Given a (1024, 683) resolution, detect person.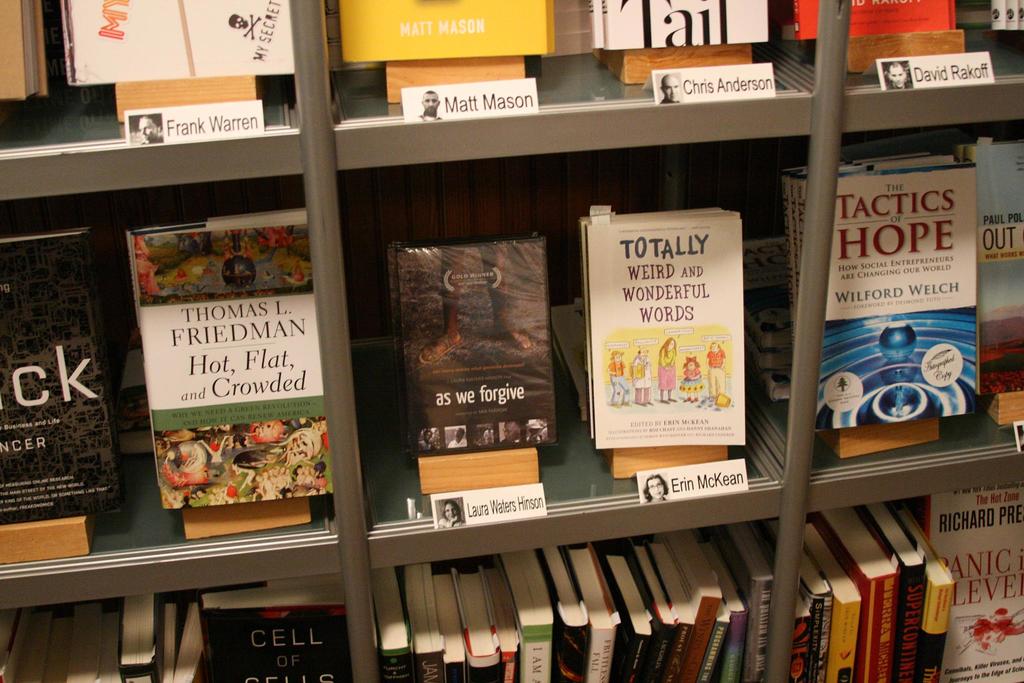
[479,425,496,446].
